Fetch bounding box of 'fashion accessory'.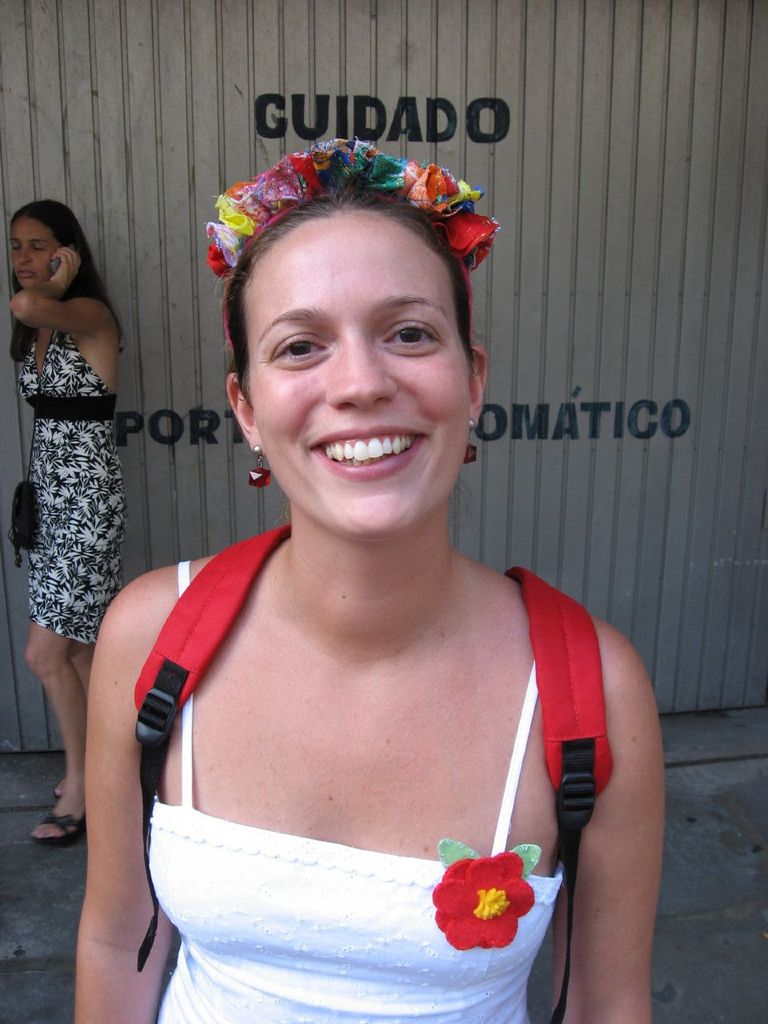
Bbox: BBox(198, 137, 493, 293).
